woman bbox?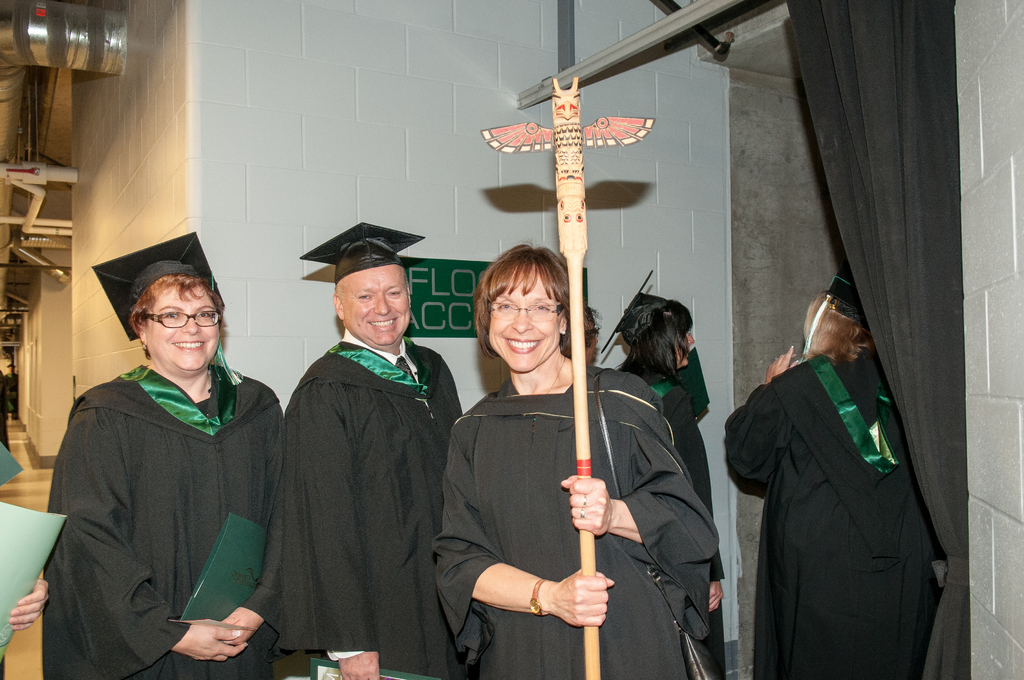
detection(750, 262, 941, 679)
